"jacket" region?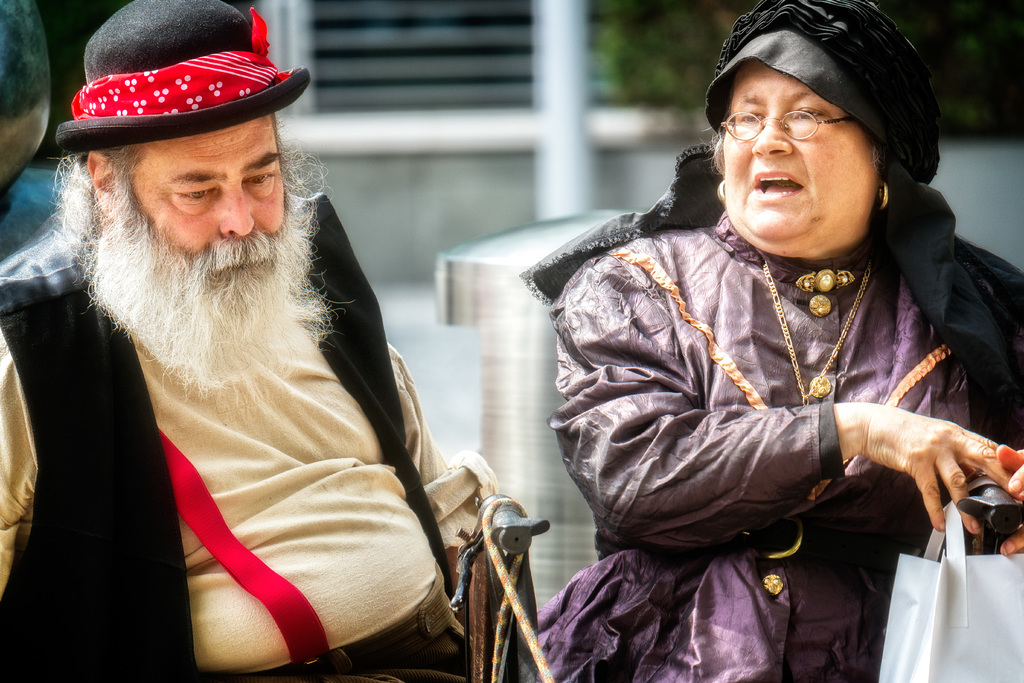
(x1=534, y1=210, x2=1012, y2=682)
